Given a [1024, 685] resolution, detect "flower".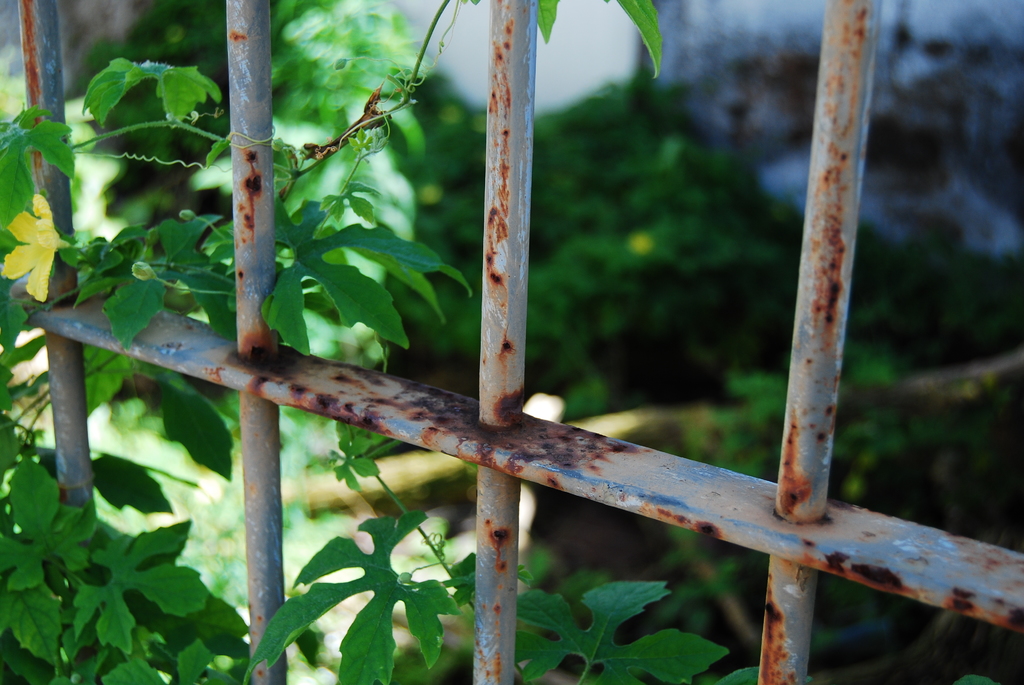
left=0, top=185, right=75, bottom=308.
